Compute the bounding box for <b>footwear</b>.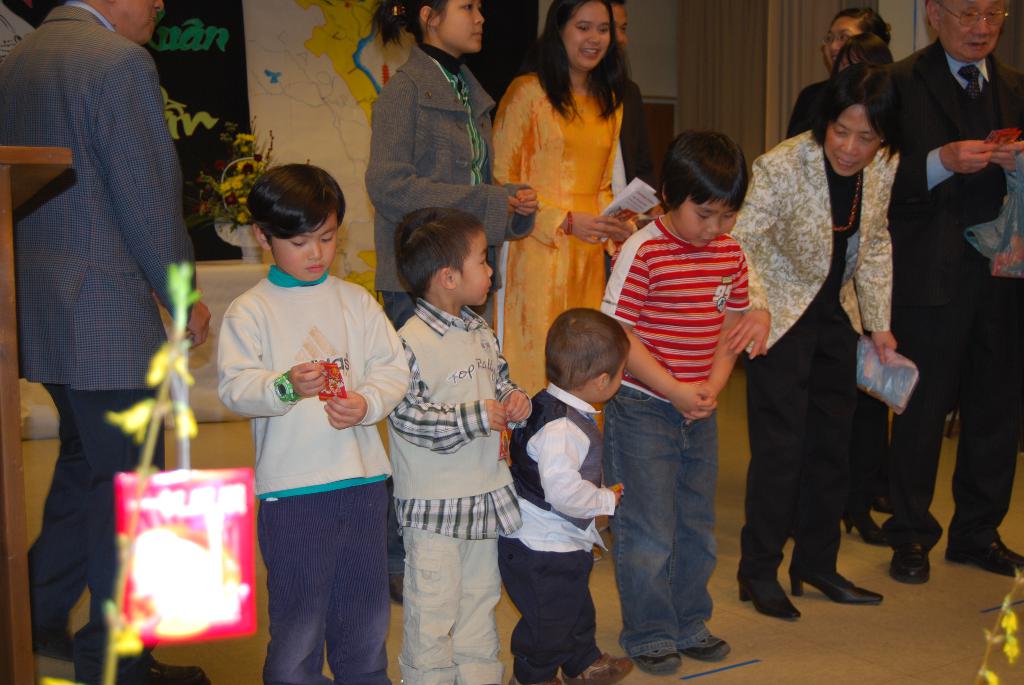
rect(506, 673, 575, 684).
